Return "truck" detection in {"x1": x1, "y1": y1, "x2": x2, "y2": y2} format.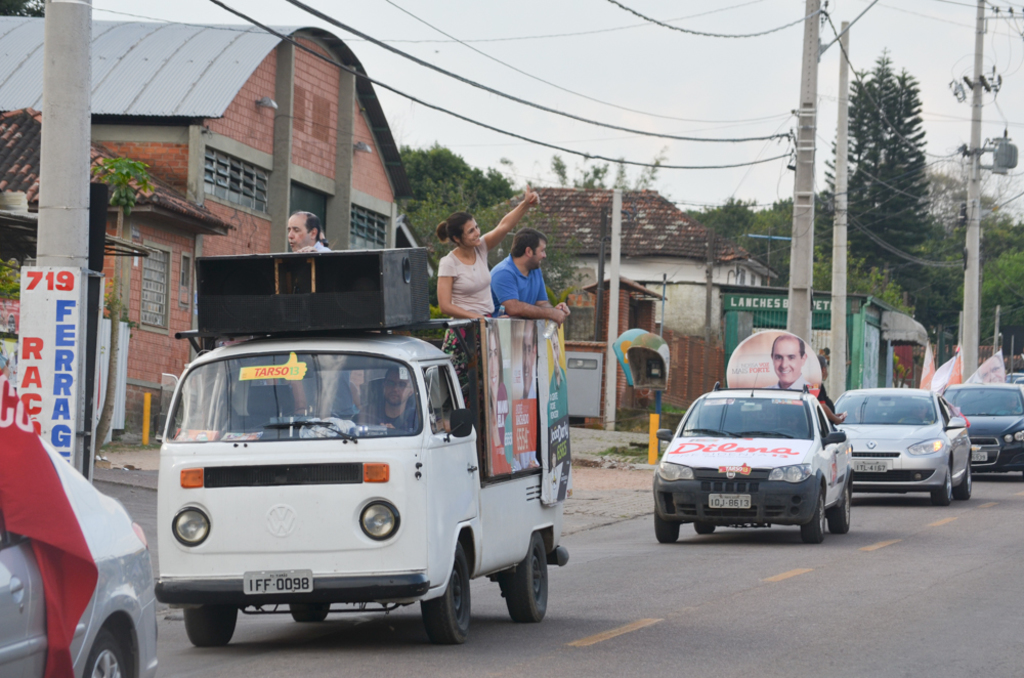
{"x1": 138, "y1": 343, "x2": 559, "y2": 651}.
